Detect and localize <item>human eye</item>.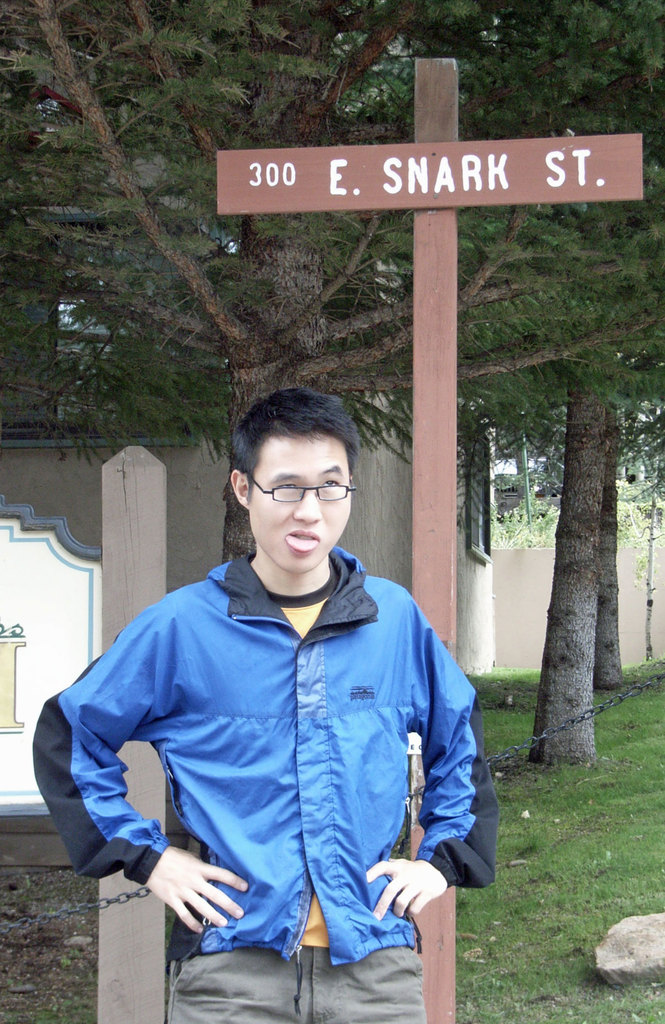
Localized at locate(322, 480, 338, 488).
